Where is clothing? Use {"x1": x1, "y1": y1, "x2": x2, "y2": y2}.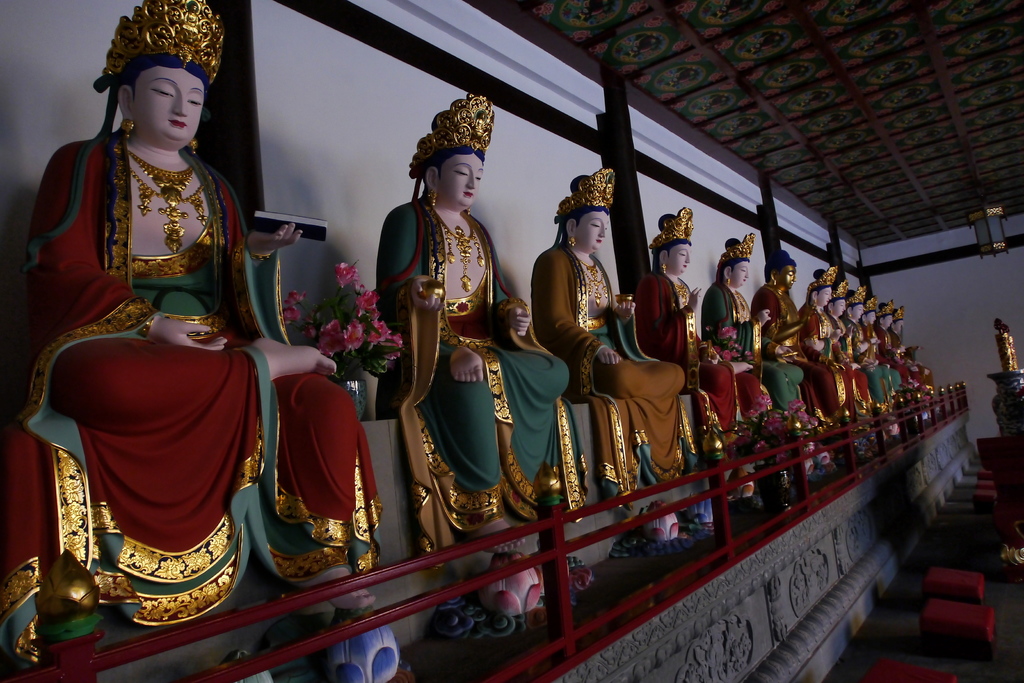
{"x1": 0, "y1": 119, "x2": 388, "y2": 628}.
